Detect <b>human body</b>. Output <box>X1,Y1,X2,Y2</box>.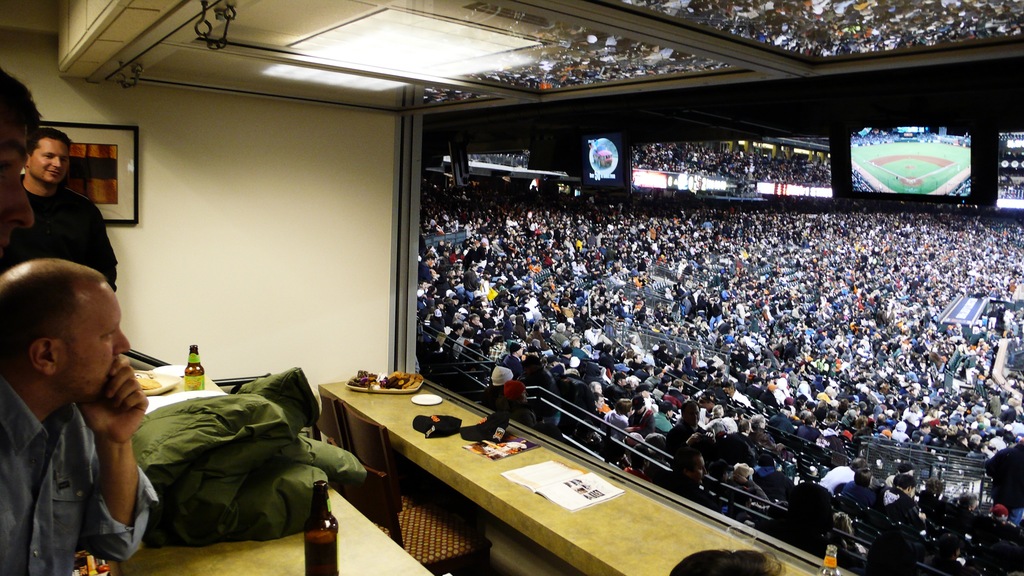
<box>776,259,782,277</box>.
